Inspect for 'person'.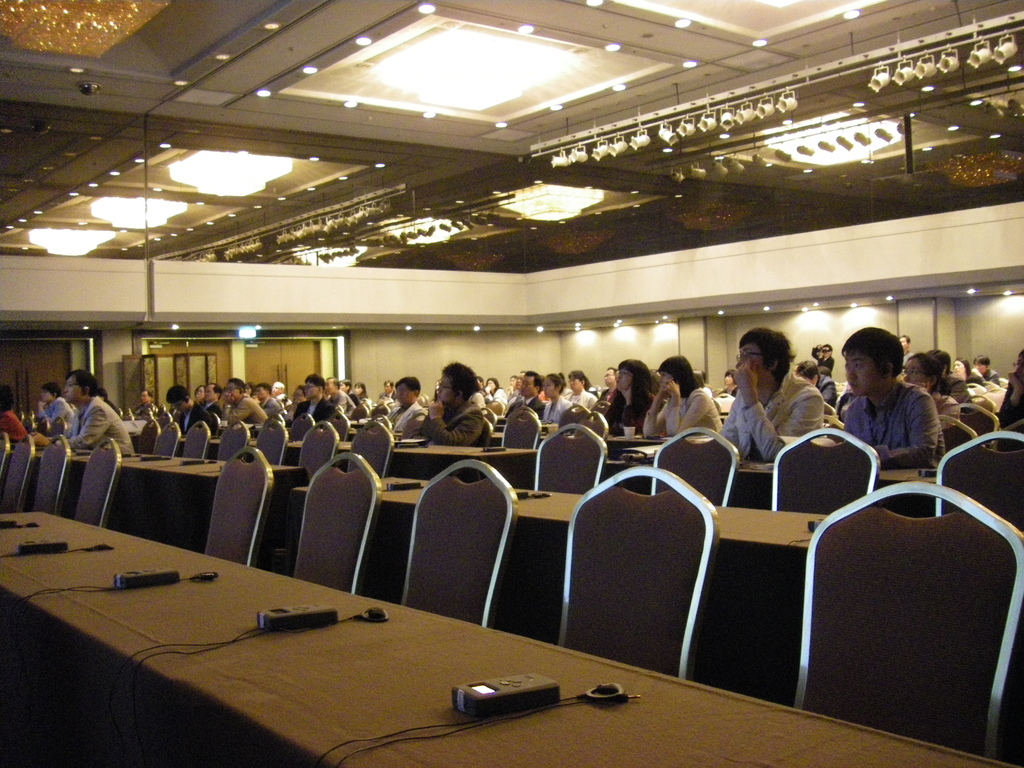
Inspection: left=410, top=358, right=488, bottom=449.
